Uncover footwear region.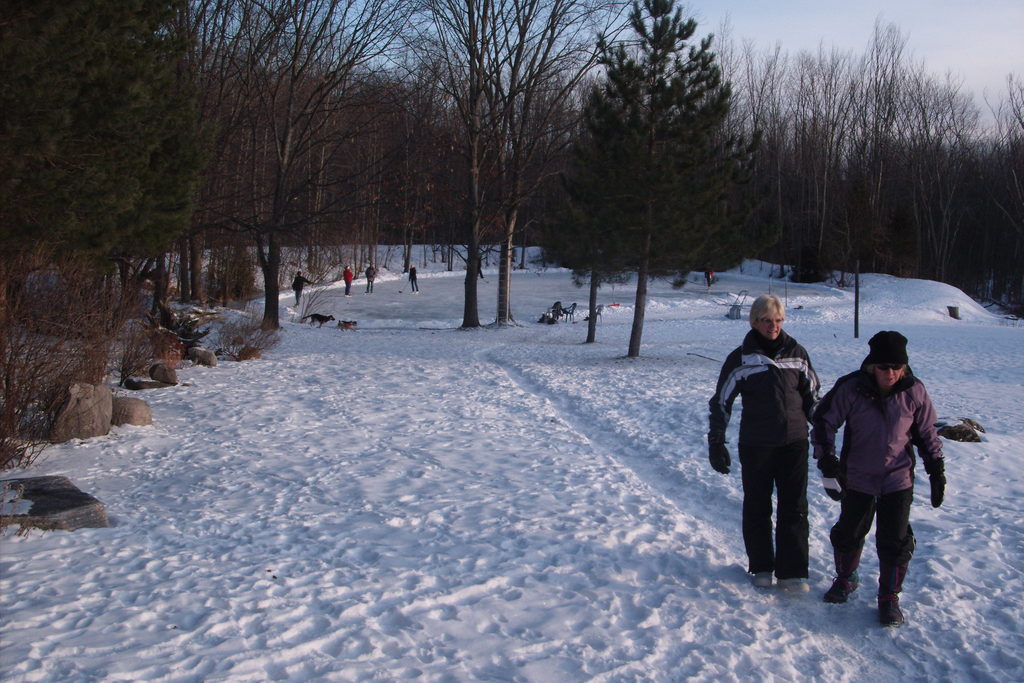
Uncovered: x1=877 y1=588 x2=906 y2=628.
